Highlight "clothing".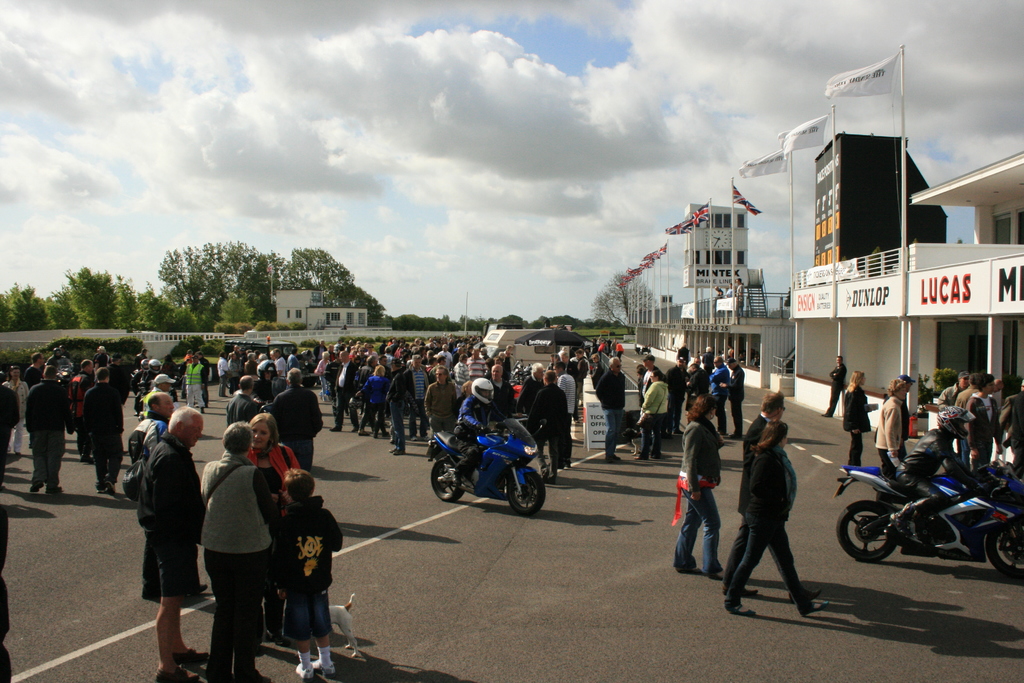
Highlighted region: crop(0, 384, 19, 470).
